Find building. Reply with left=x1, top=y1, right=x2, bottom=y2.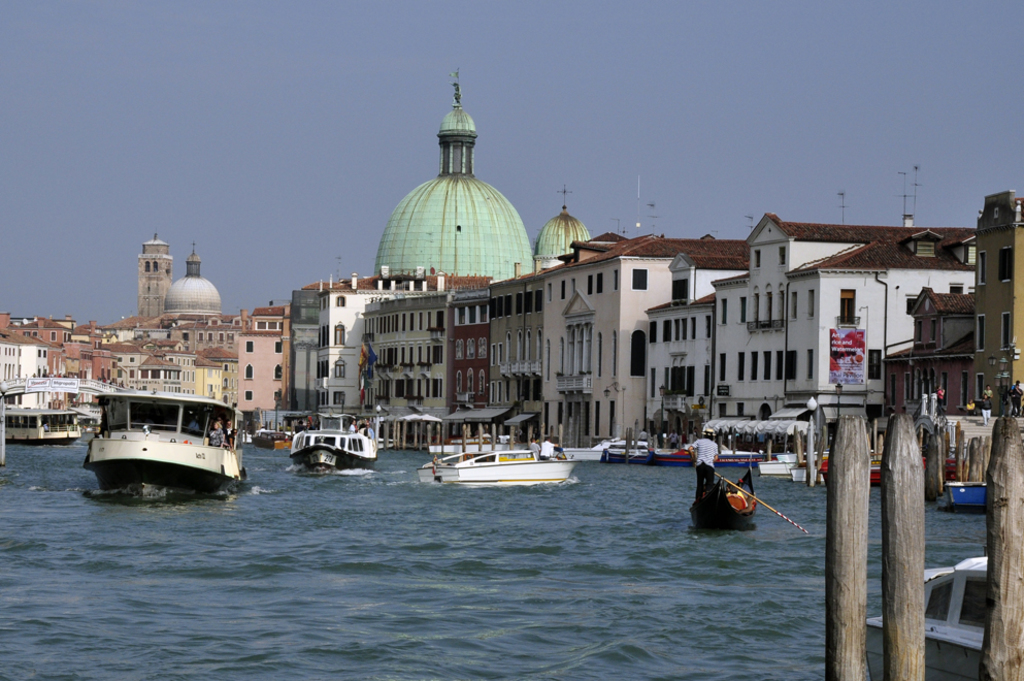
left=491, top=268, right=544, bottom=445.
